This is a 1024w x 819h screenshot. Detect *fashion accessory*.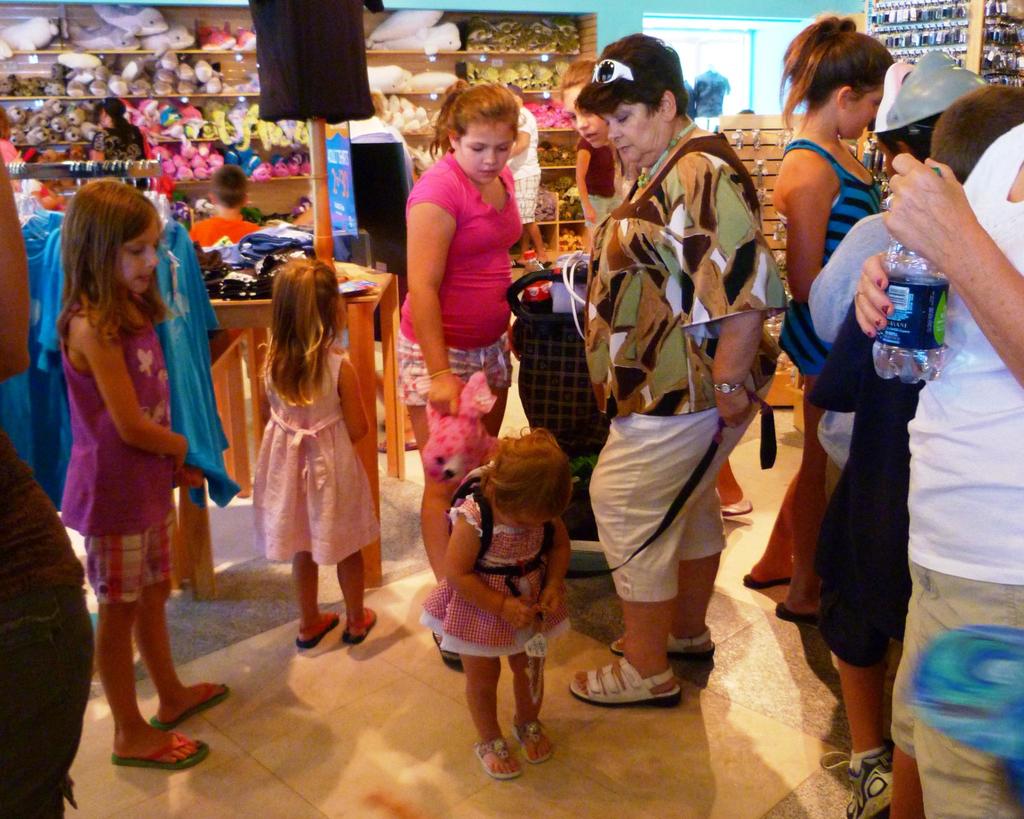
<box>566,659,683,711</box>.
